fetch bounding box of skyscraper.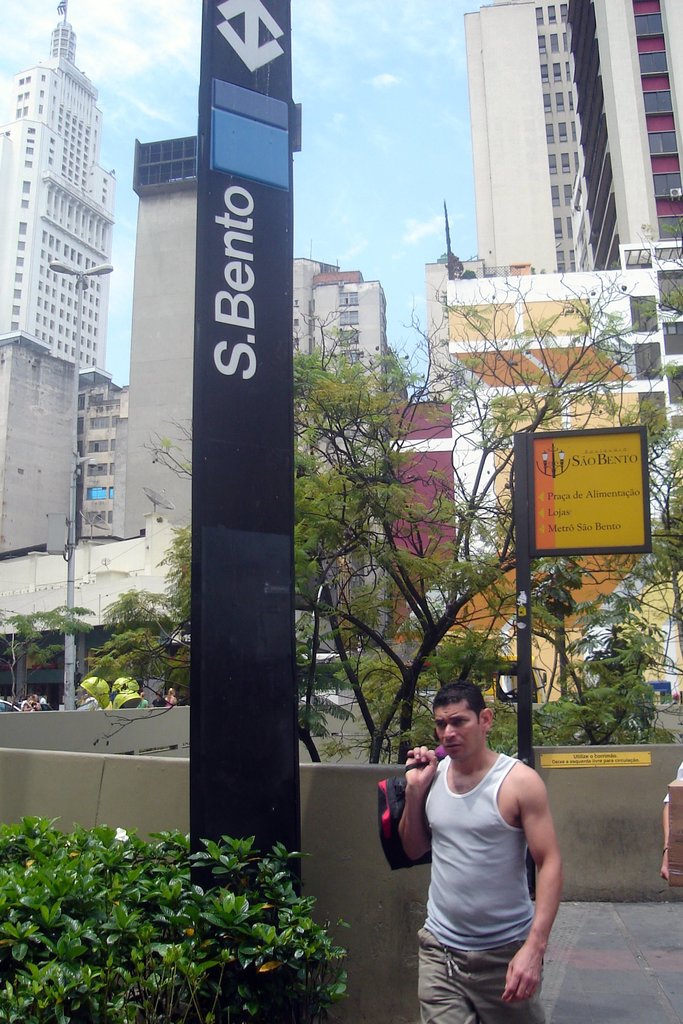
Bbox: [296,253,392,409].
